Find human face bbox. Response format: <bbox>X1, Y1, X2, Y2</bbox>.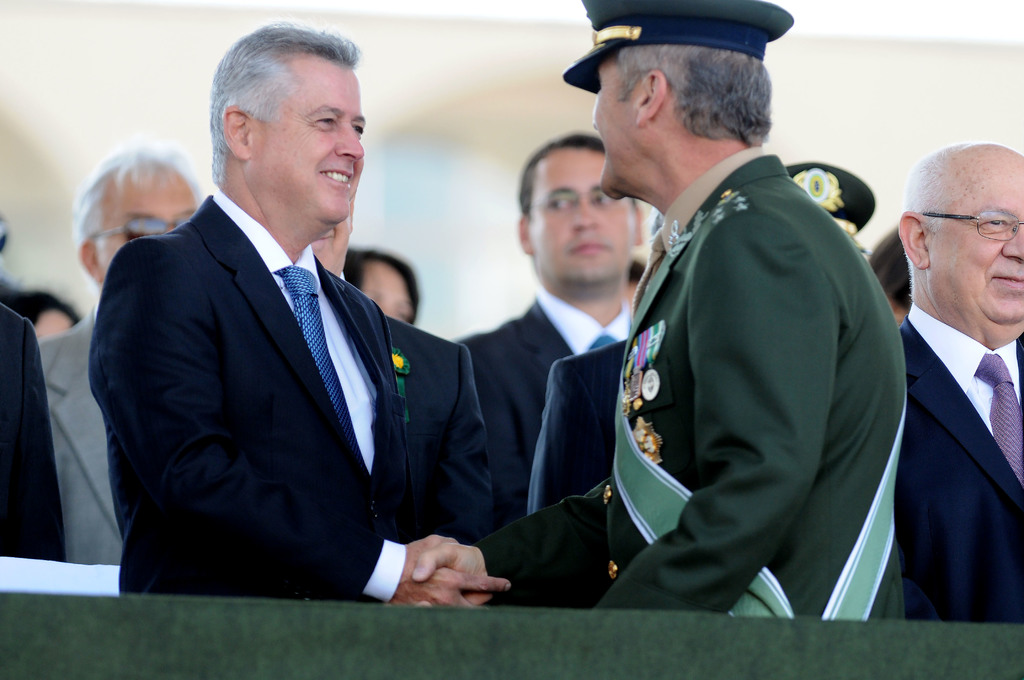
<bbox>531, 150, 644, 285</bbox>.
